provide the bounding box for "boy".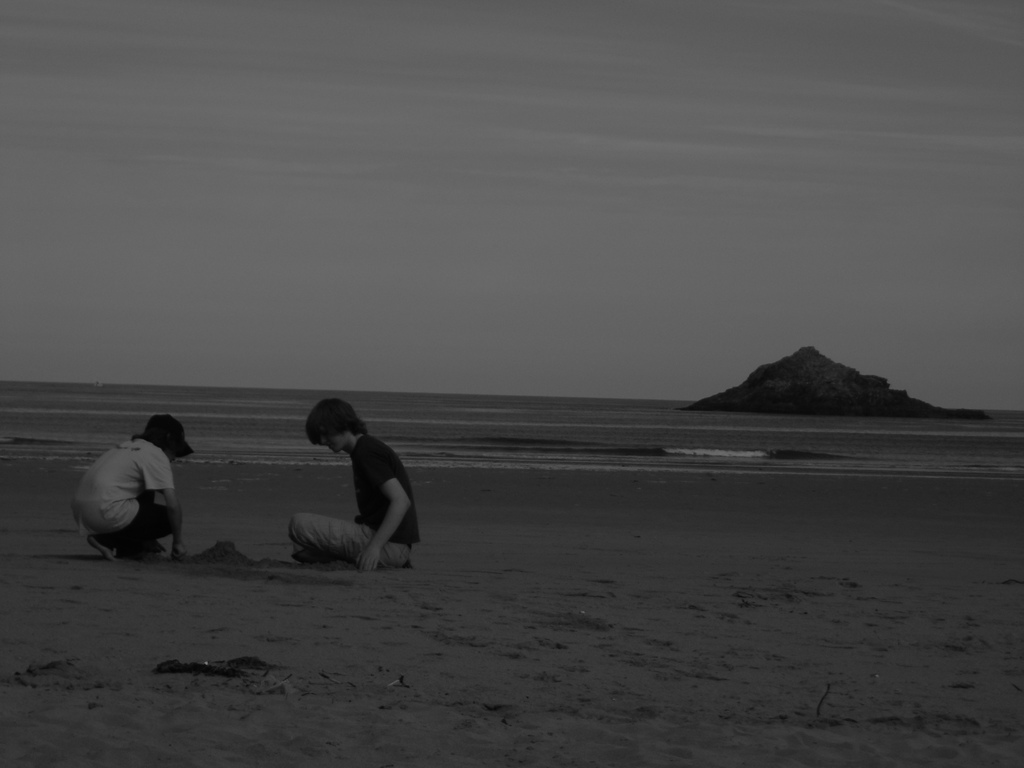
<region>70, 412, 194, 561</region>.
